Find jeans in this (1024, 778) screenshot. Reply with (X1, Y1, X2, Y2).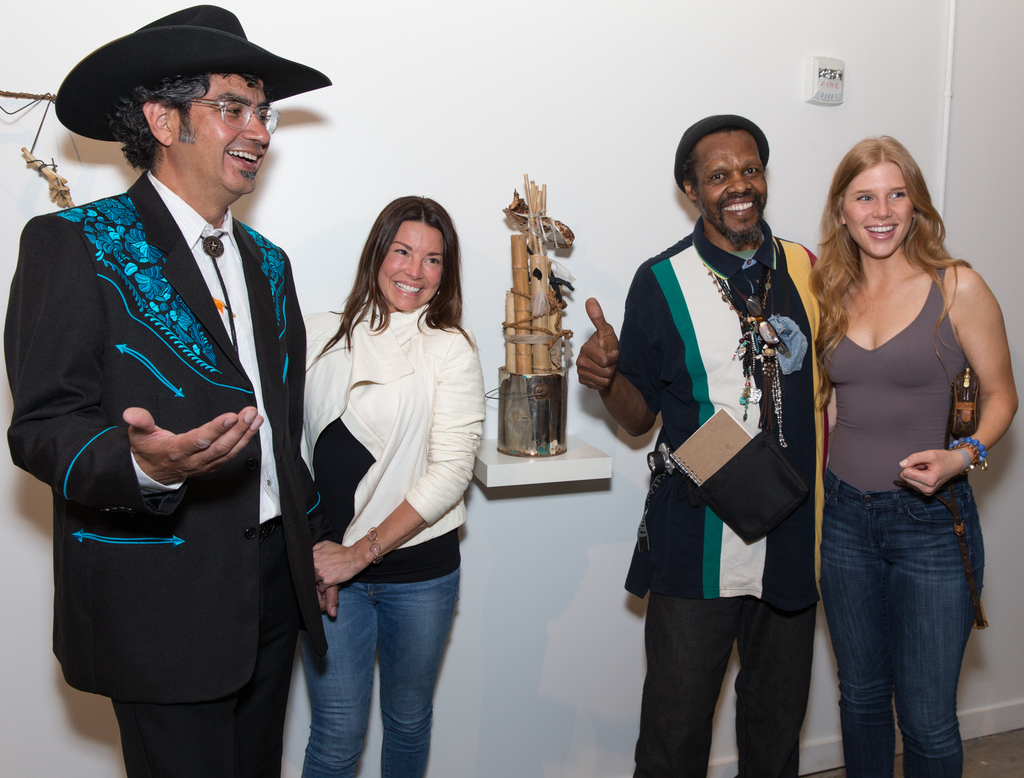
(825, 474, 993, 777).
